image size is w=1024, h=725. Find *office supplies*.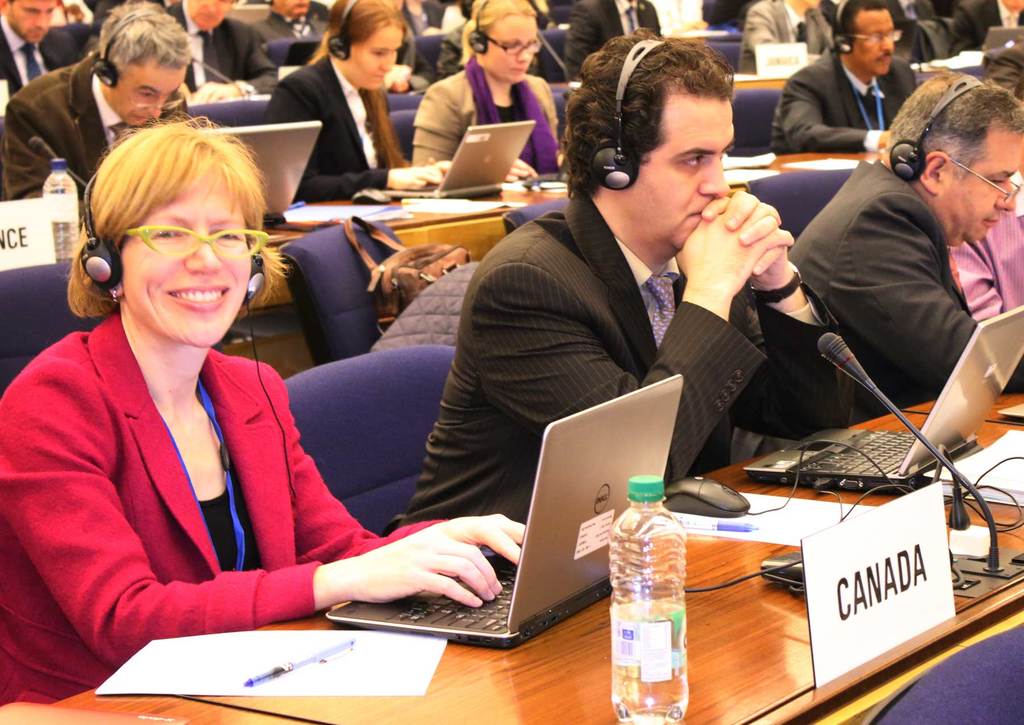
722:152:781:176.
